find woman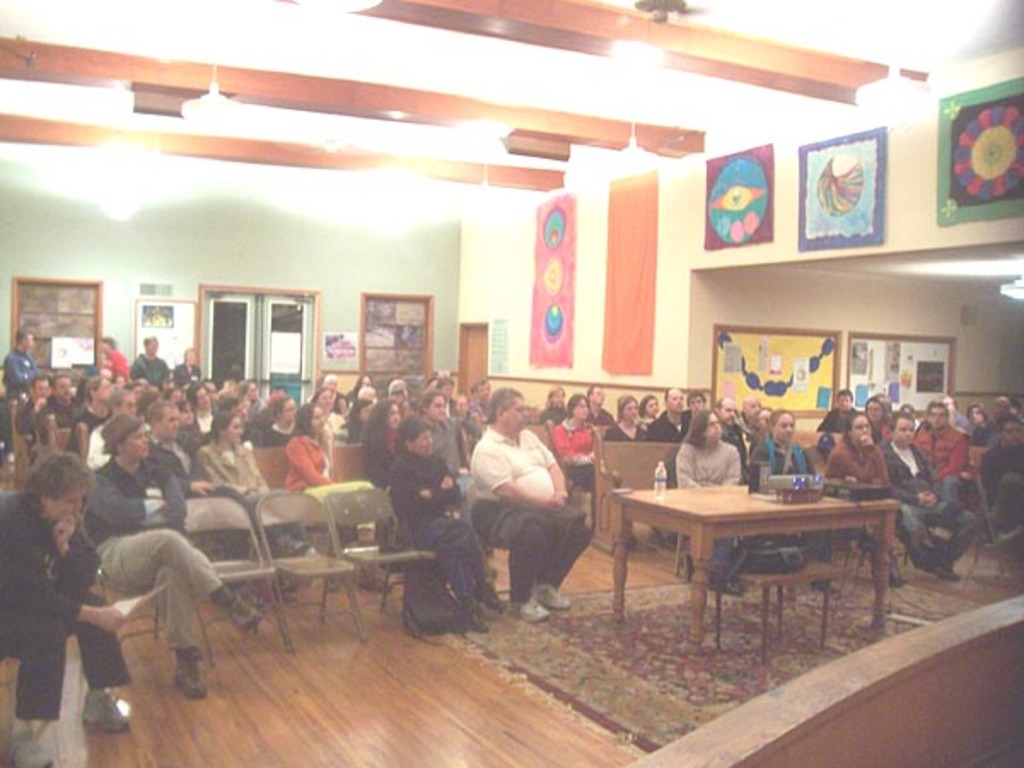
{"x1": 75, "y1": 381, "x2": 116, "y2": 461}
